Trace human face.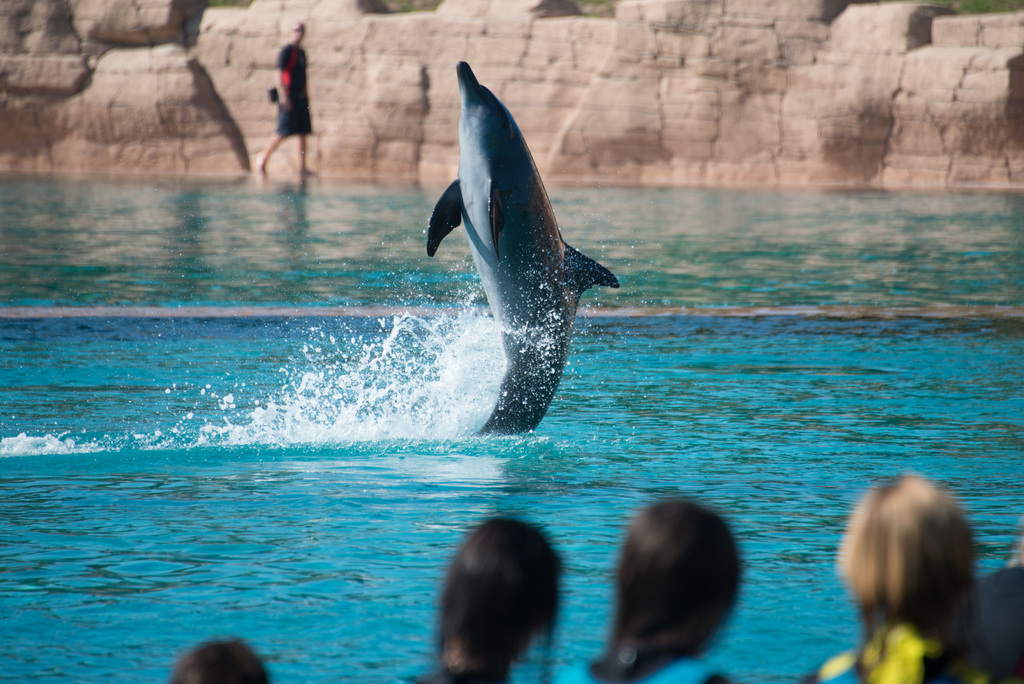
Traced to [left=286, top=16, right=310, bottom=47].
